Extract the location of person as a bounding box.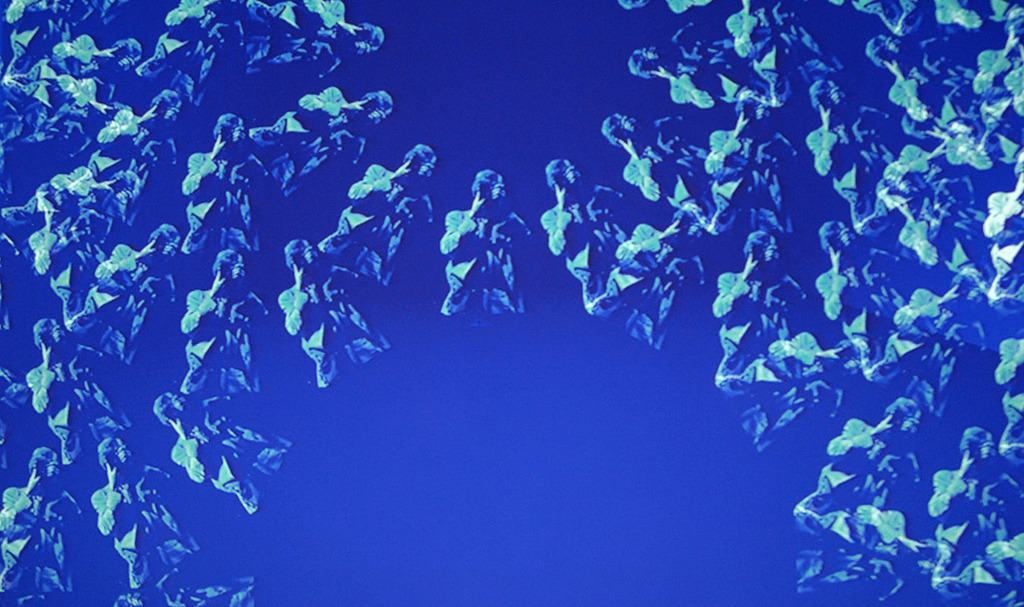
bbox(700, 223, 818, 346).
